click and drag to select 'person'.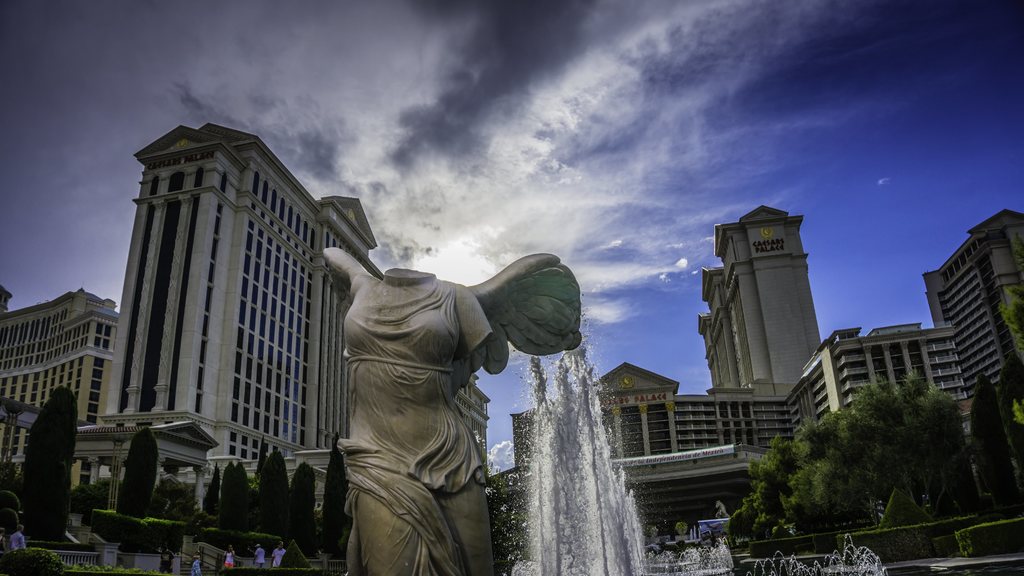
Selection: box=[158, 547, 177, 574].
